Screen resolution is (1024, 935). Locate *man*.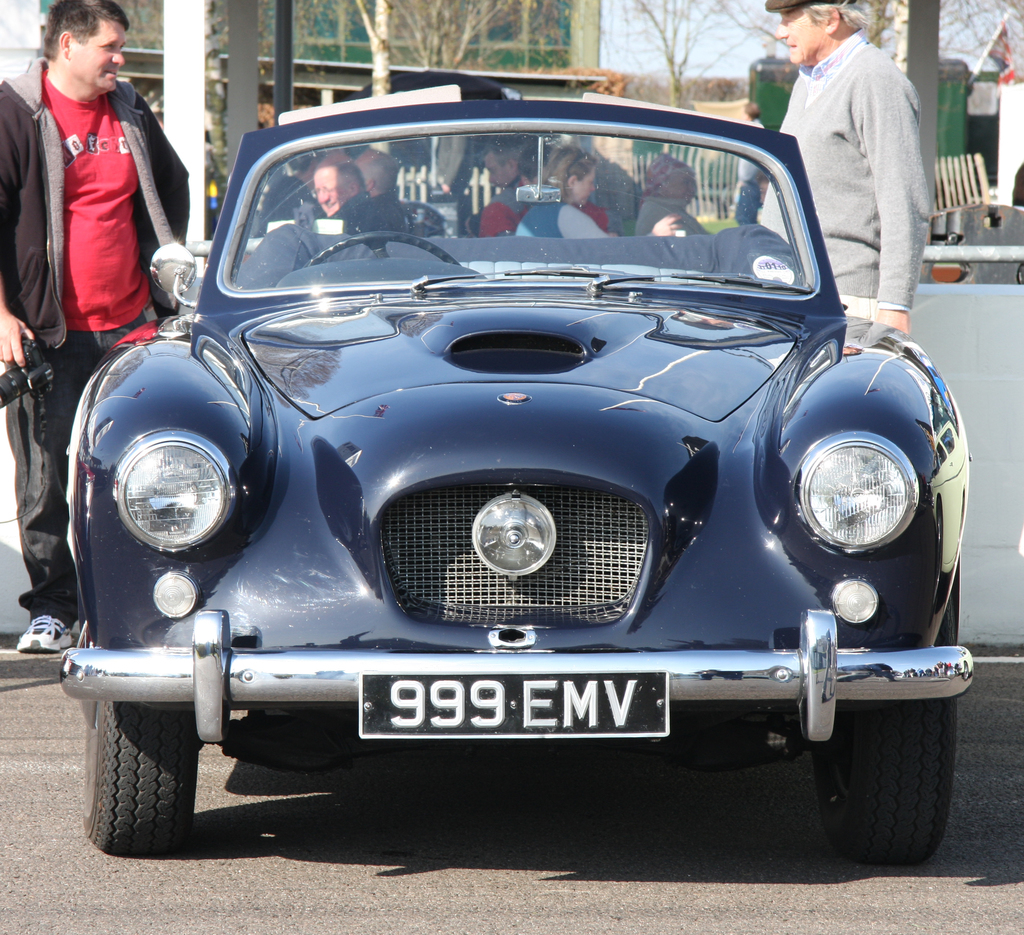
l=0, t=0, r=190, b=660.
